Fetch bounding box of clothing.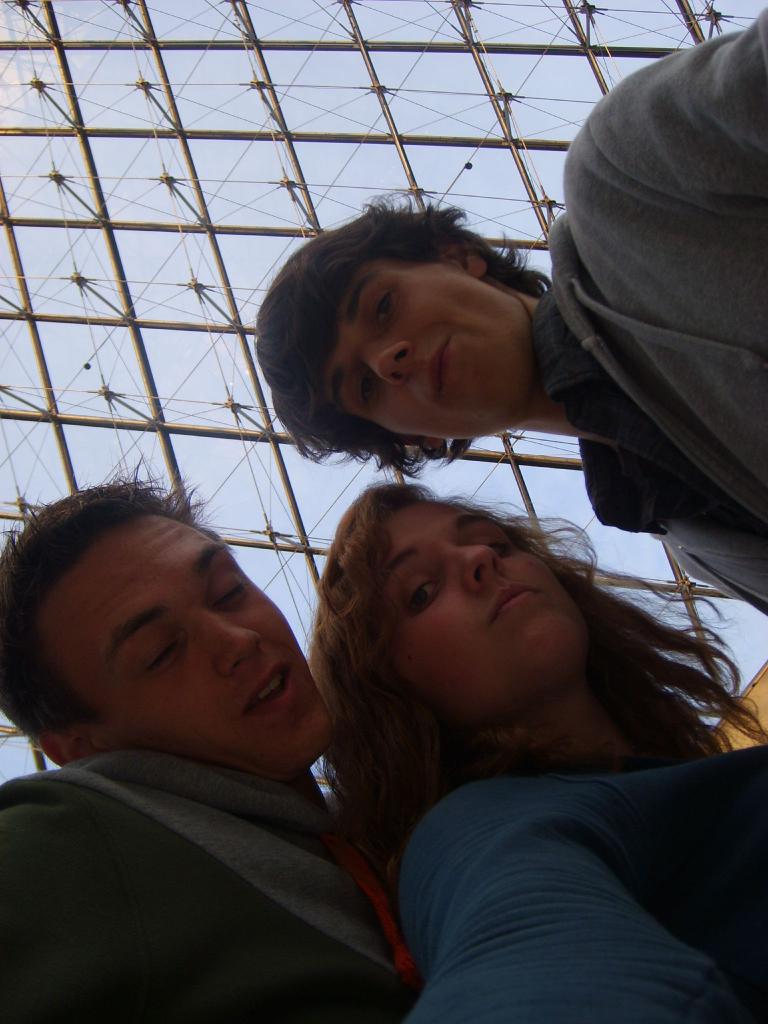
Bbox: [533,10,767,624].
